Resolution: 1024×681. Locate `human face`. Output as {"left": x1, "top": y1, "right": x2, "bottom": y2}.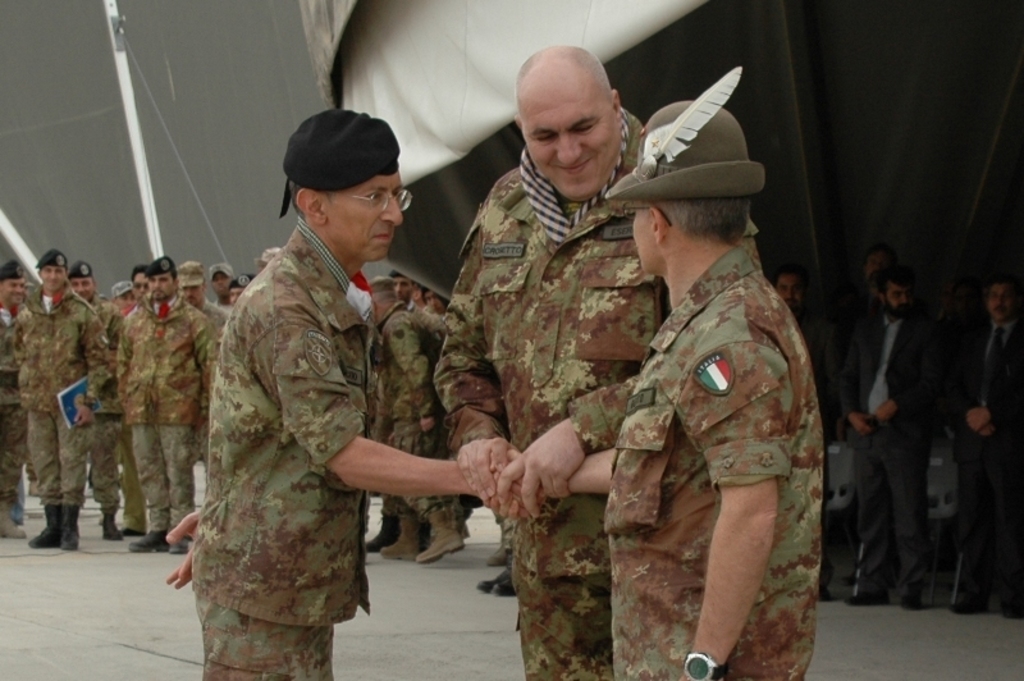
{"left": 996, "top": 288, "right": 1009, "bottom": 315}.
